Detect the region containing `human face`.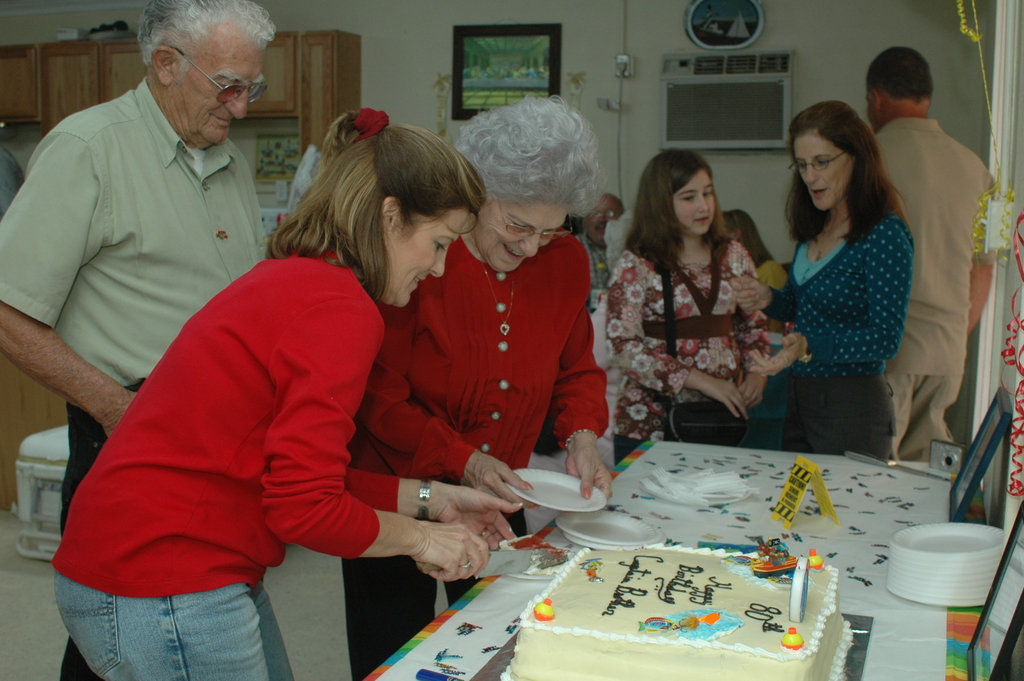
locate(479, 192, 578, 272).
